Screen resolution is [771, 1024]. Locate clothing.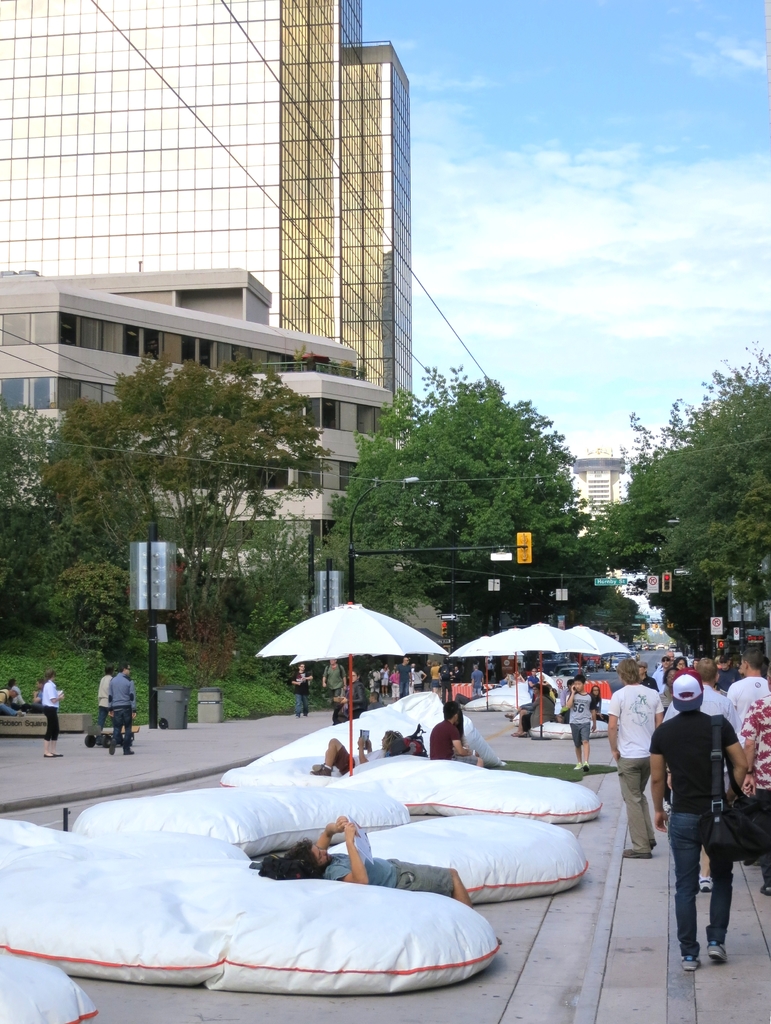
[29, 689, 40, 709].
